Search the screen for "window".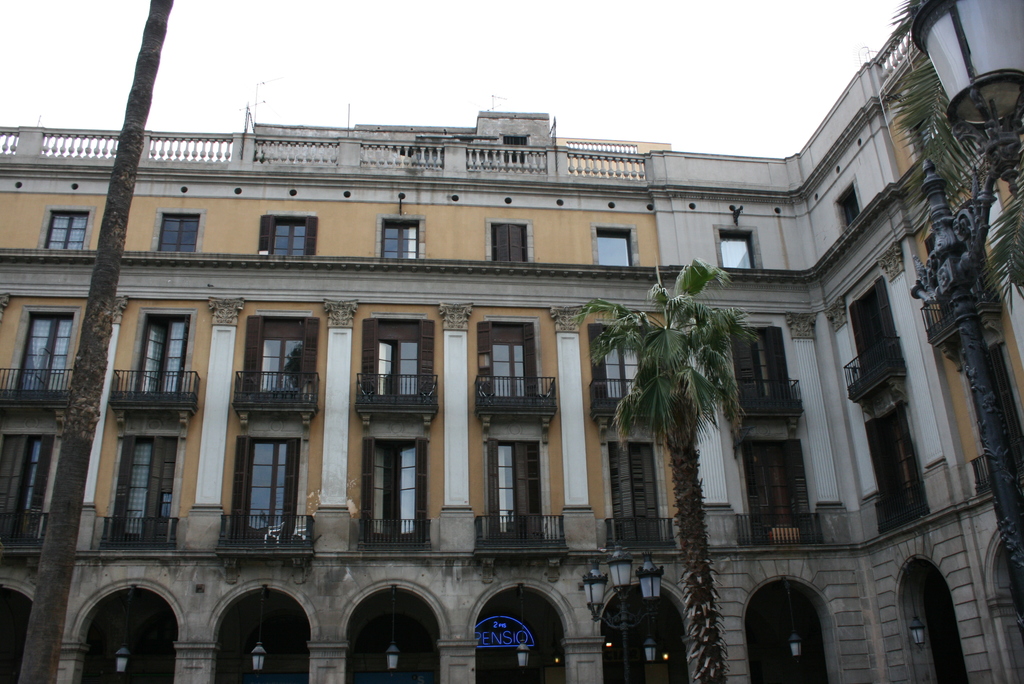
Found at (x1=721, y1=235, x2=752, y2=265).
